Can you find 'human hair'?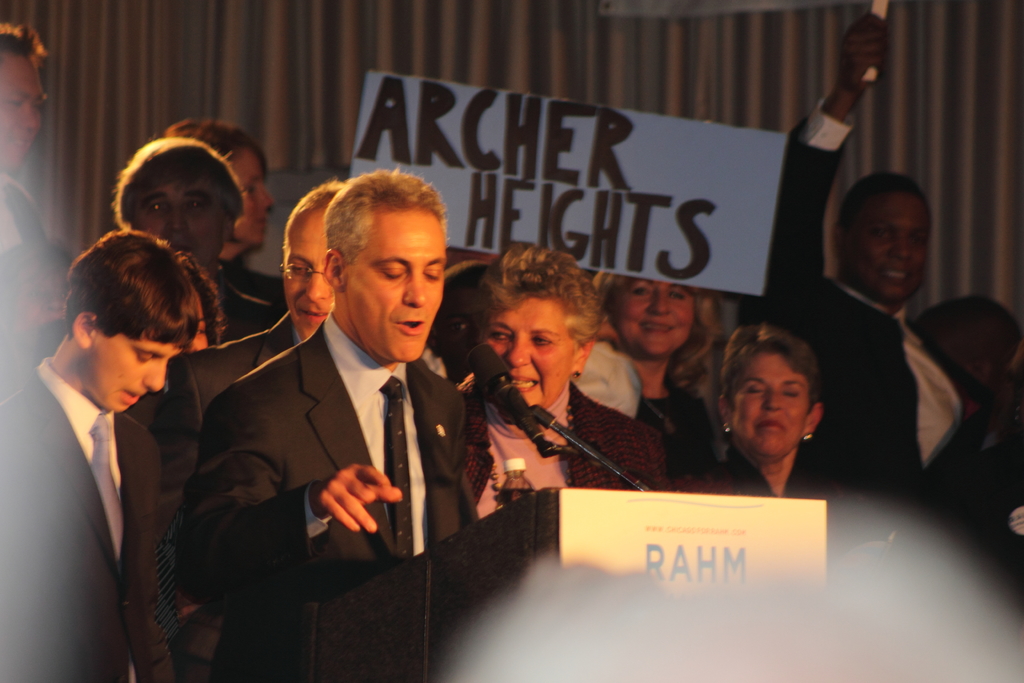
Yes, bounding box: <region>837, 172, 938, 270</region>.
